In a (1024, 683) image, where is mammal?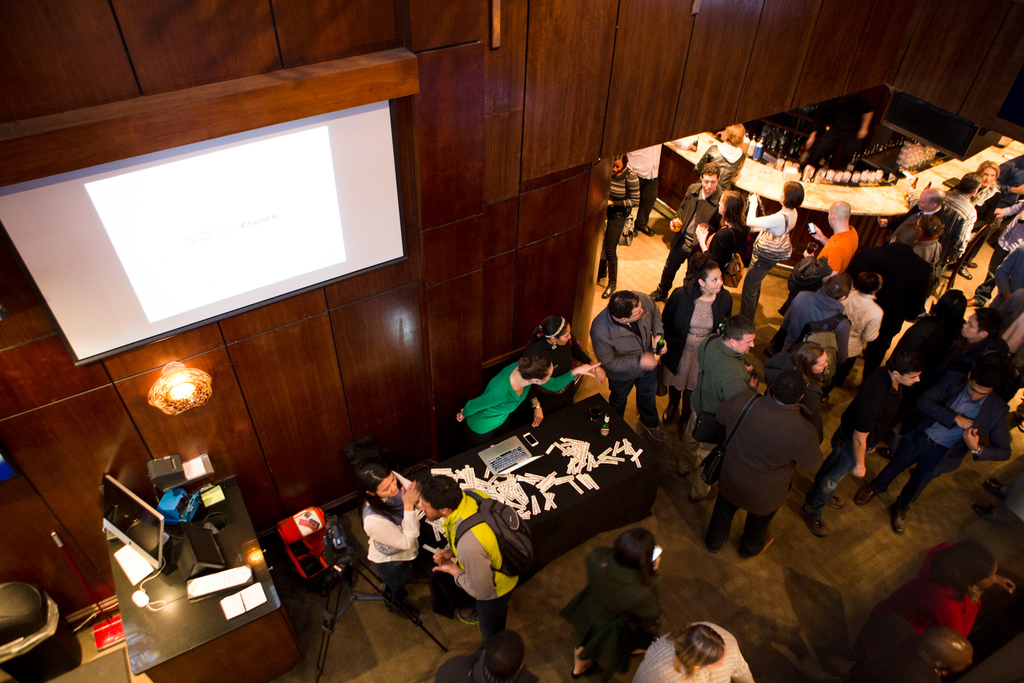
crop(978, 158, 1005, 222).
